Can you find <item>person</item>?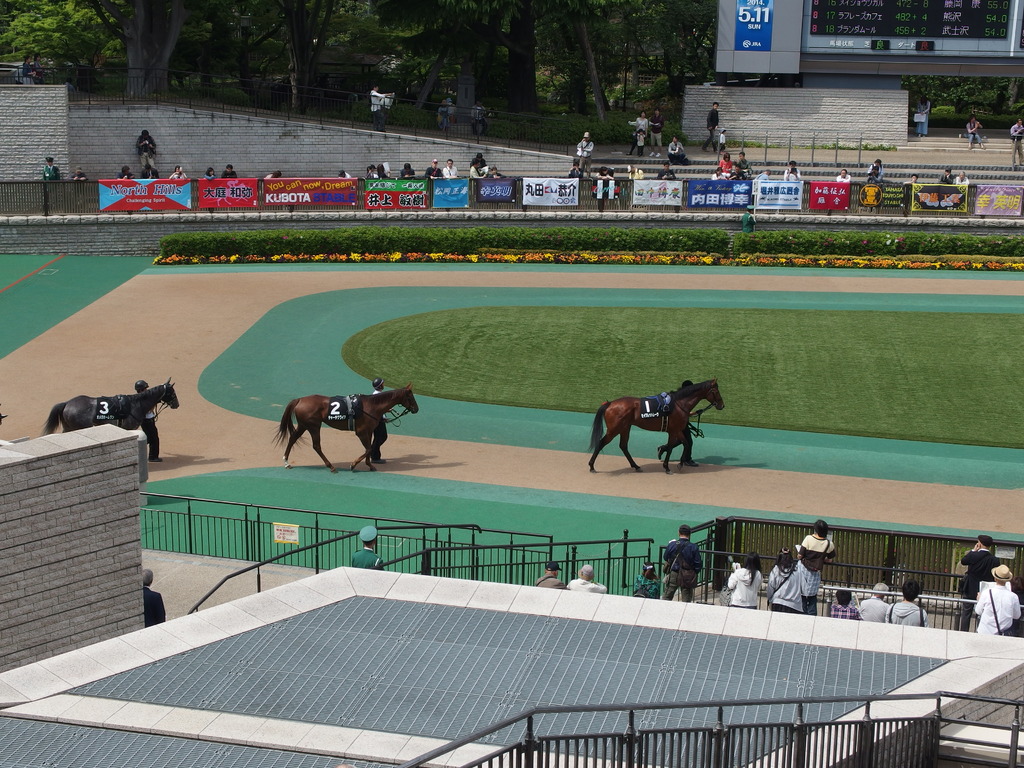
Yes, bounding box: bbox(795, 515, 838, 616).
